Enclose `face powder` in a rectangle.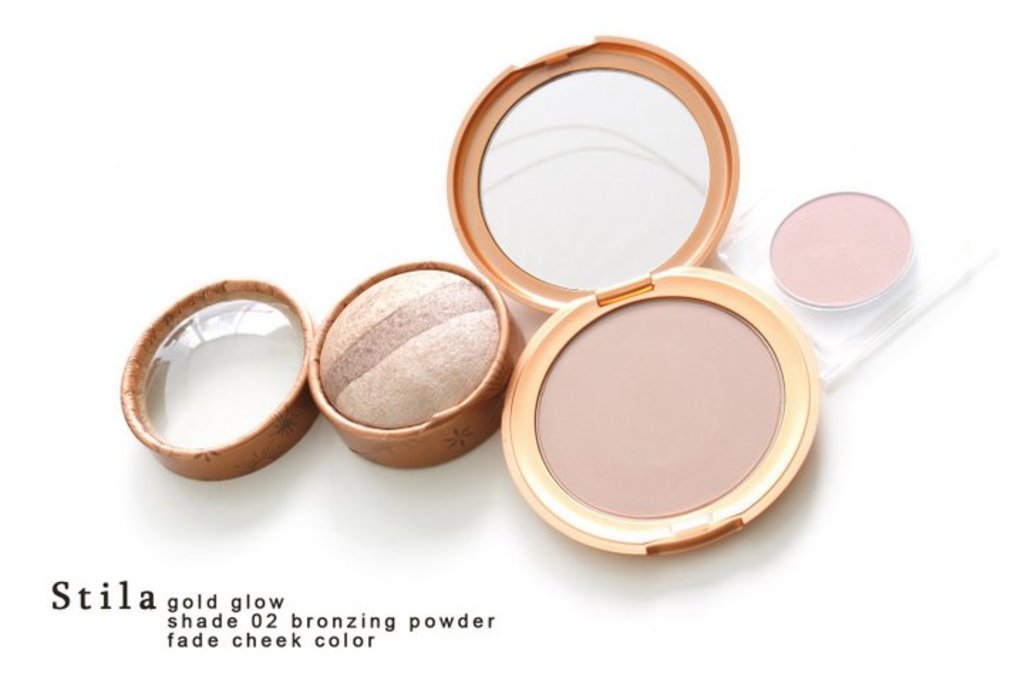
BBox(309, 258, 530, 472).
